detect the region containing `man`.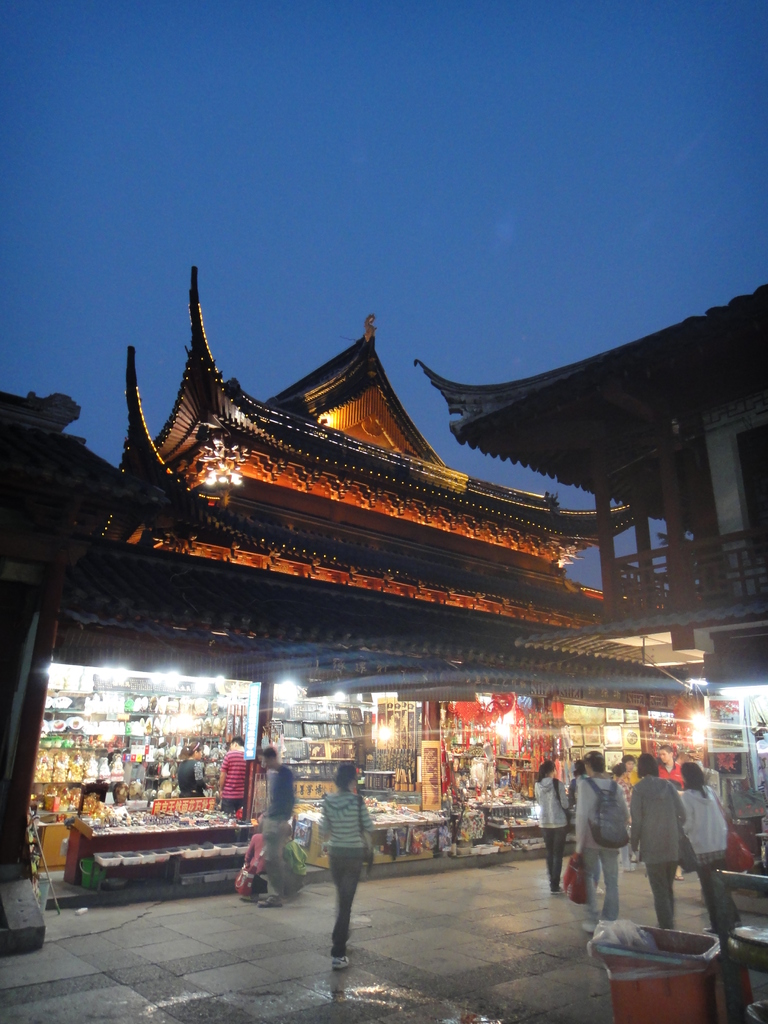
x1=622 y1=751 x2=639 y2=794.
